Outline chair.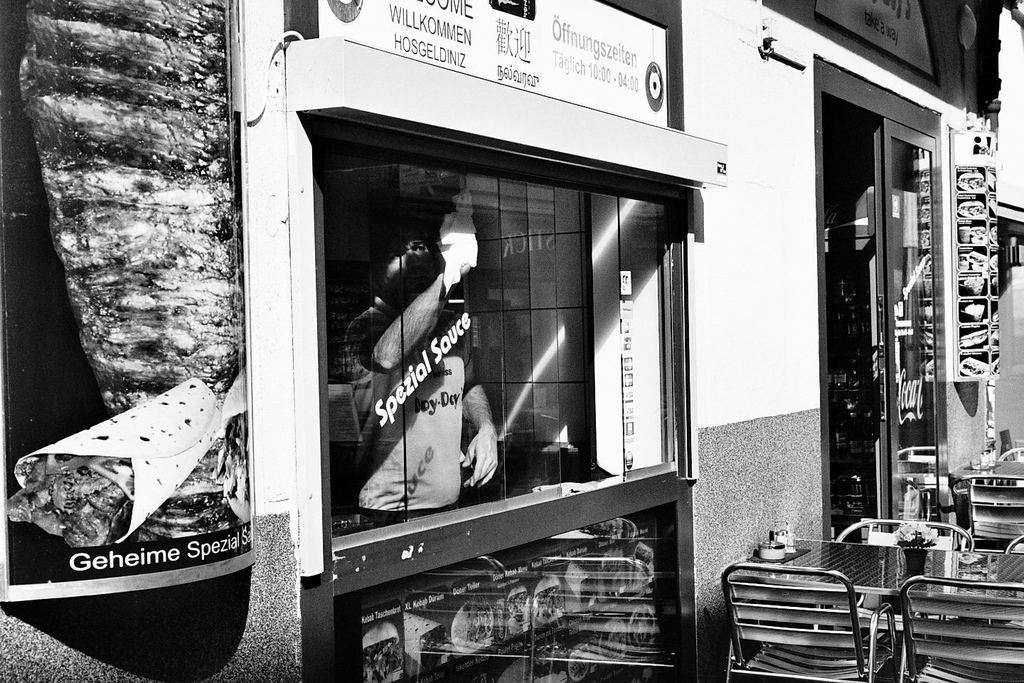
Outline: Rect(994, 438, 1023, 465).
